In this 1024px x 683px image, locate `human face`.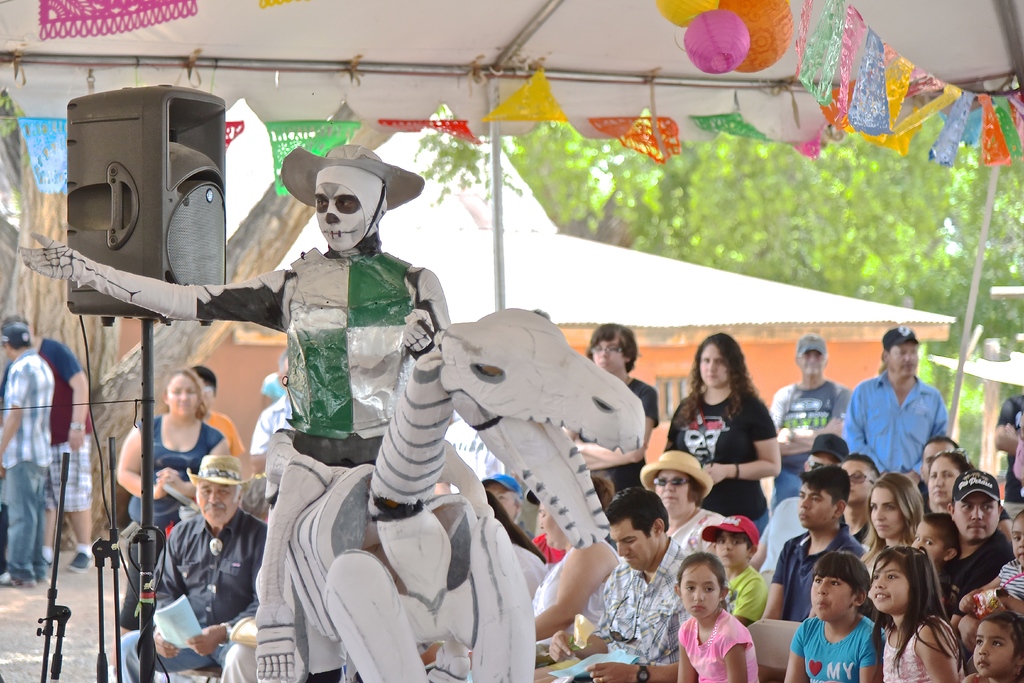
Bounding box: <region>838, 461, 867, 502</region>.
